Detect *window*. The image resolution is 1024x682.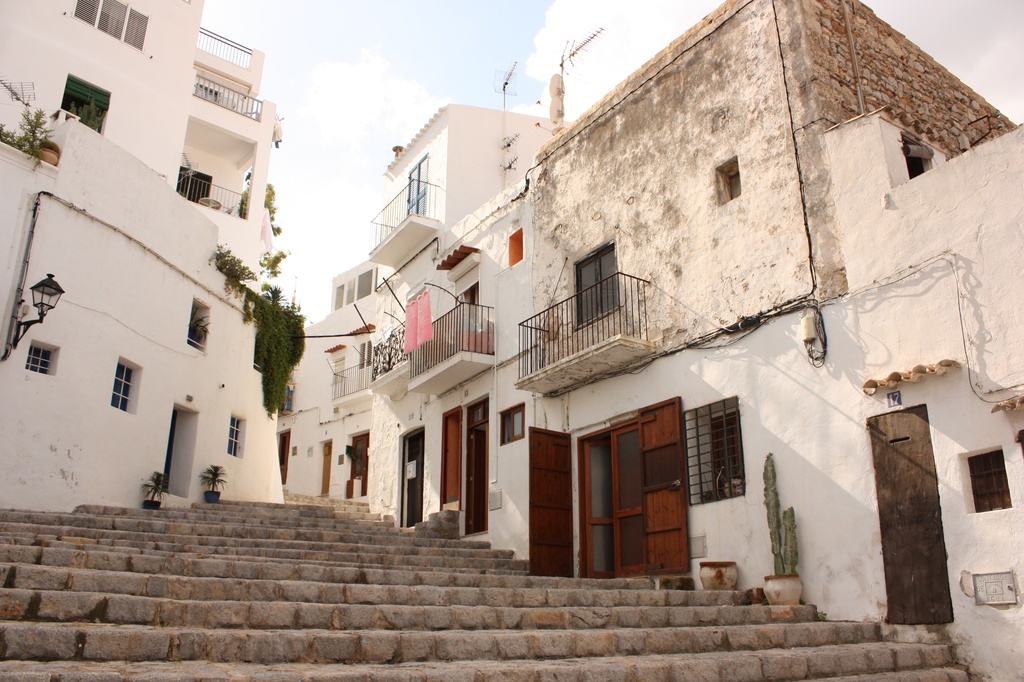
[678,400,746,508].
